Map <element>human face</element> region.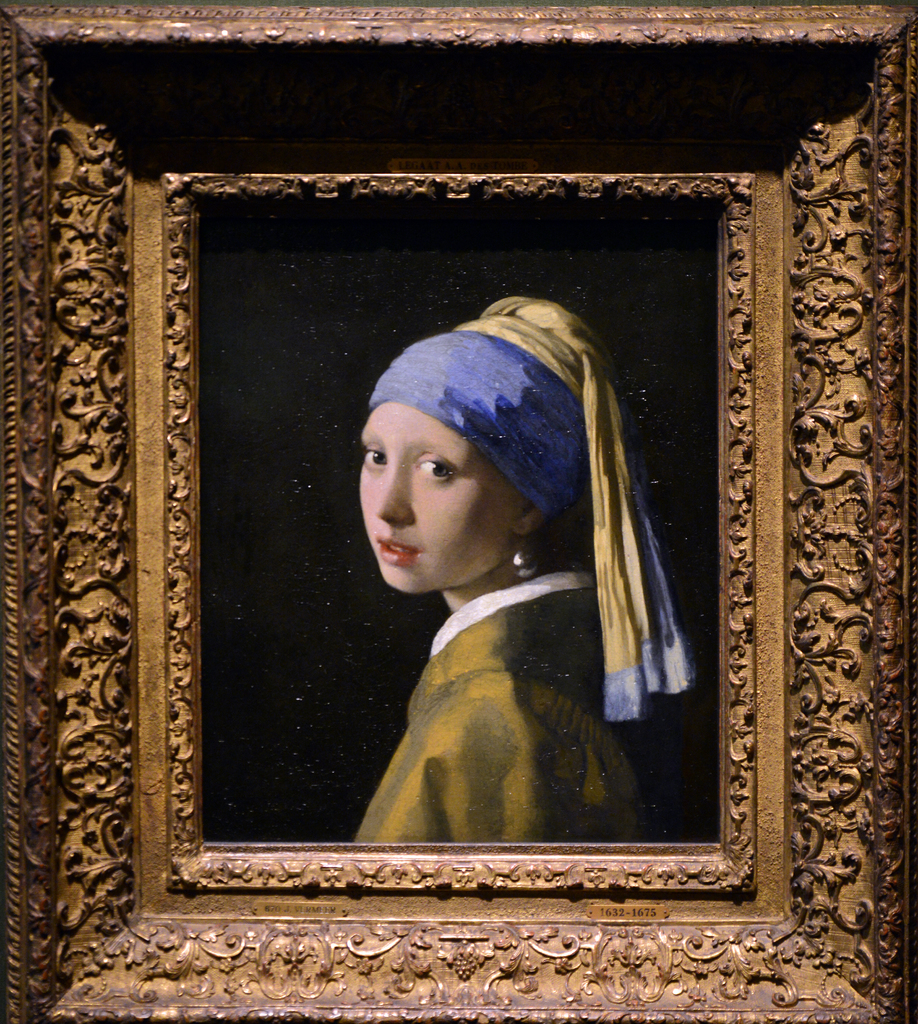
Mapped to <box>357,404,515,591</box>.
